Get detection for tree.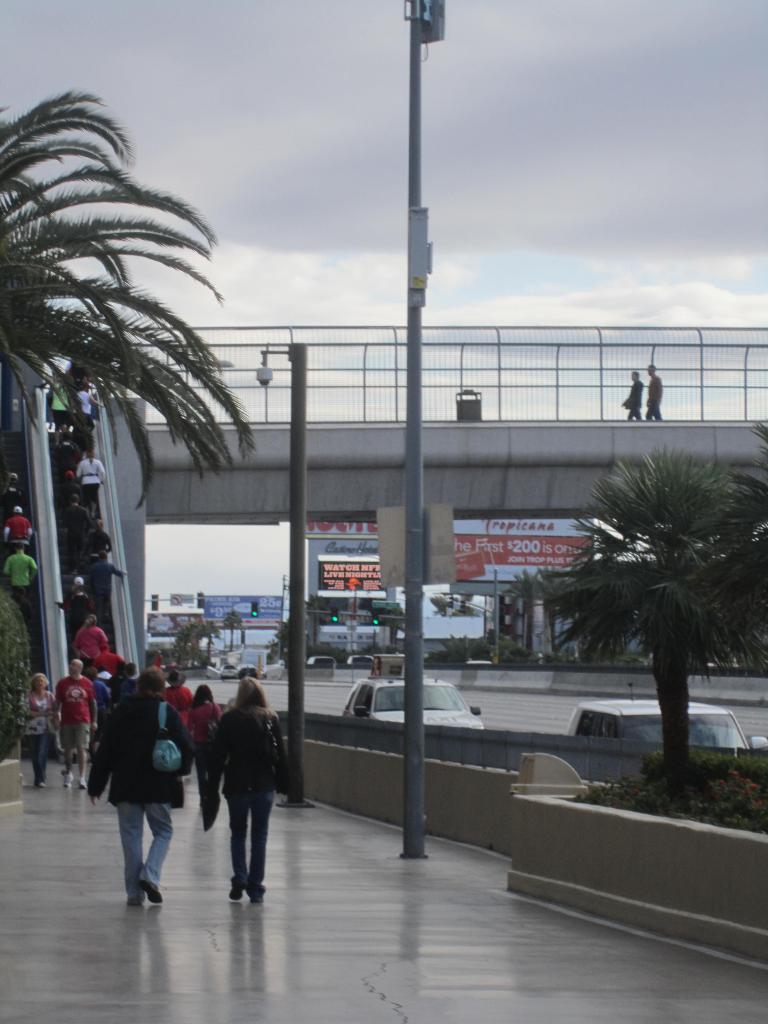
Detection: 163,618,219,669.
